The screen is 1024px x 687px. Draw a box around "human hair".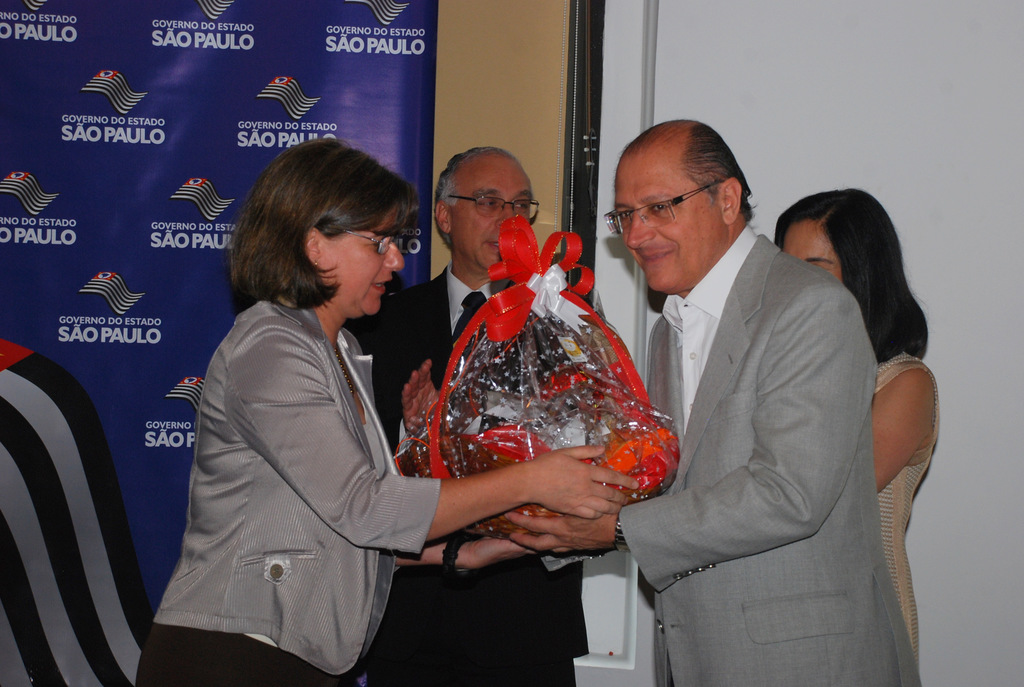
236/144/409/328.
